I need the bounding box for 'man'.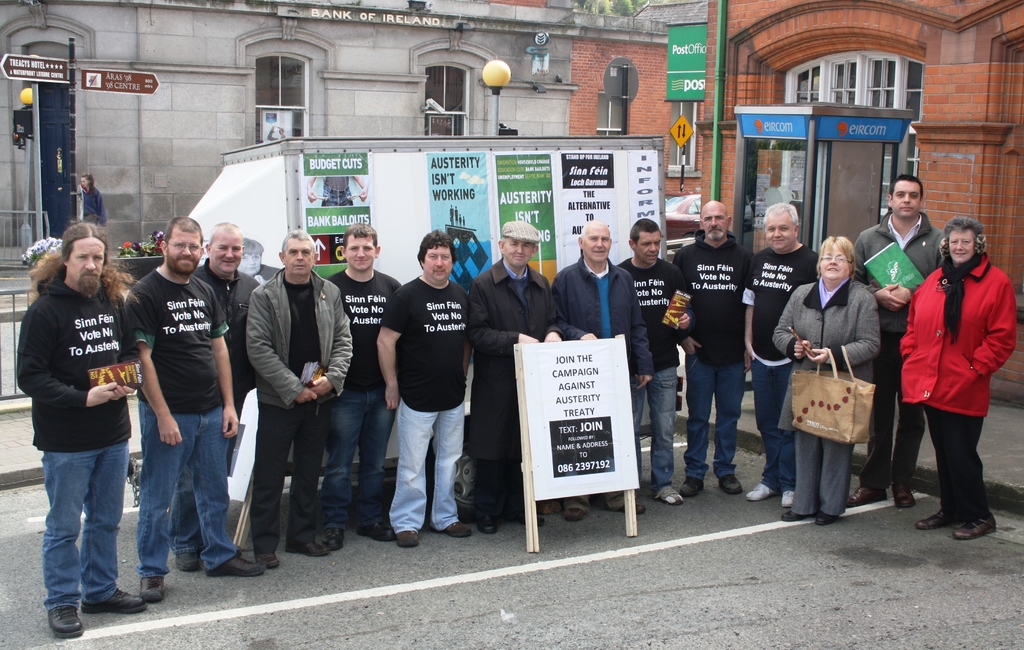
Here it is: 163, 220, 260, 570.
